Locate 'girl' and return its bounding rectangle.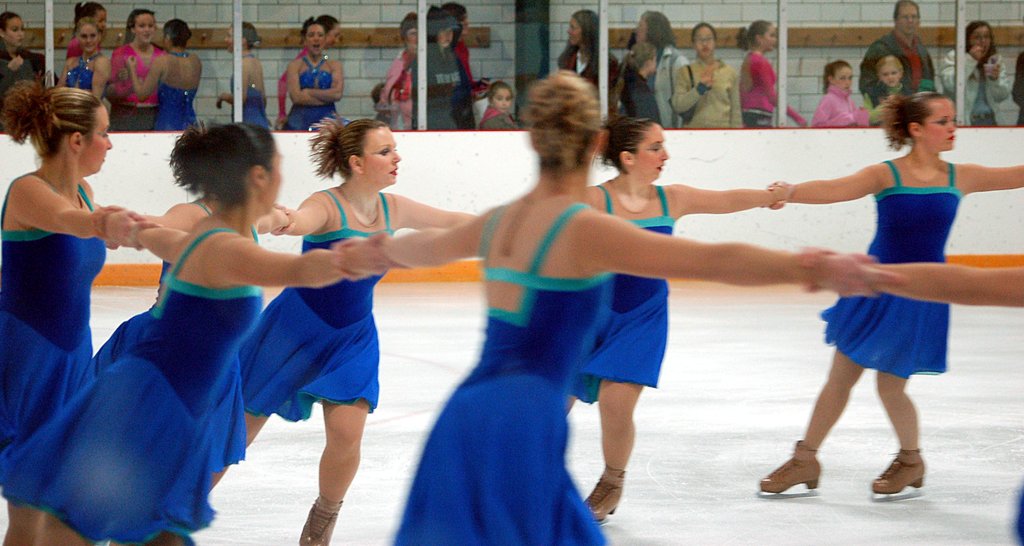
{"left": 812, "top": 59, "right": 867, "bottom": 129}.
